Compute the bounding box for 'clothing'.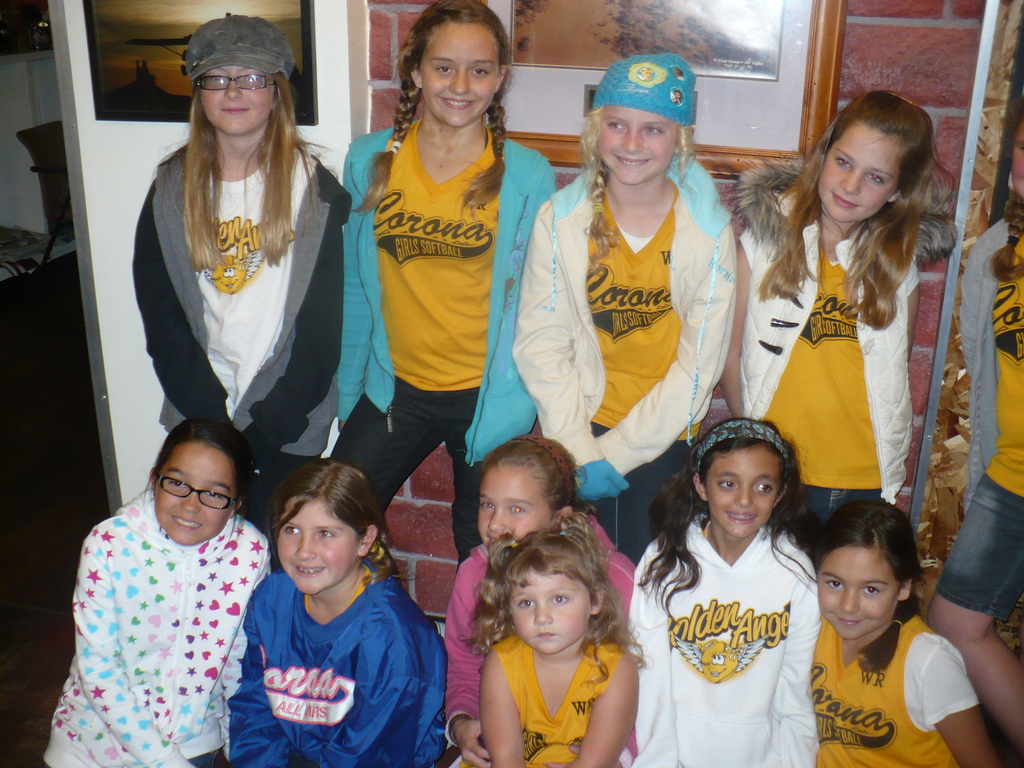
<box>803,613,986,767</box>.
